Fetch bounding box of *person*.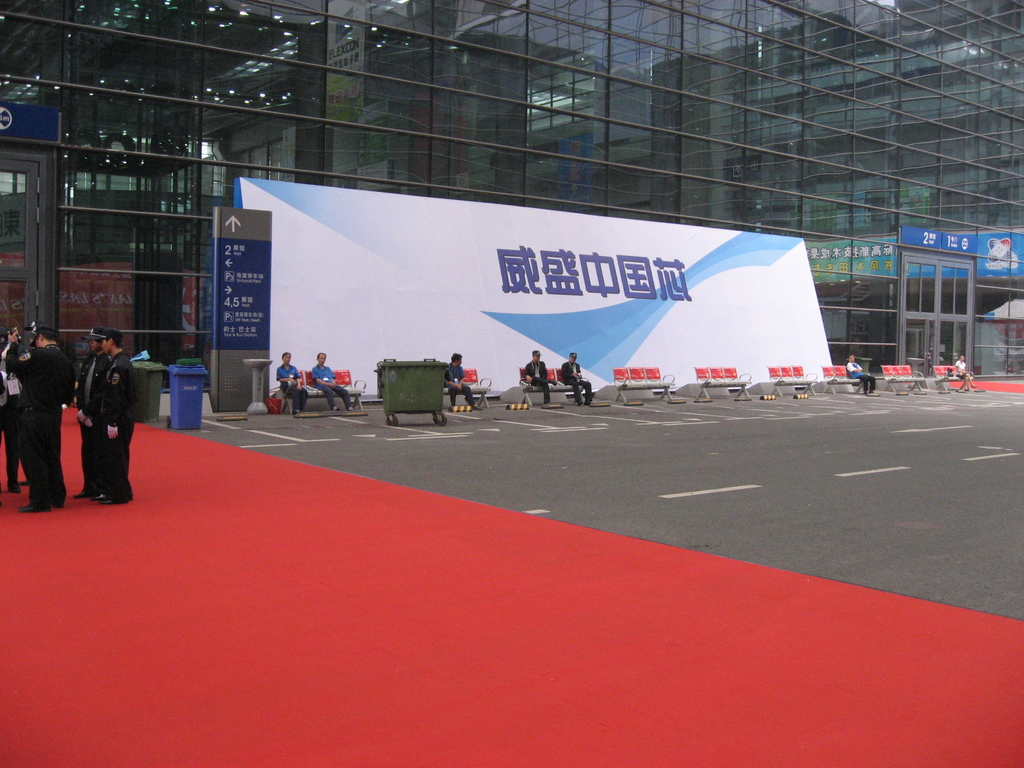
Bbox: [72, 324, 112, 501].
